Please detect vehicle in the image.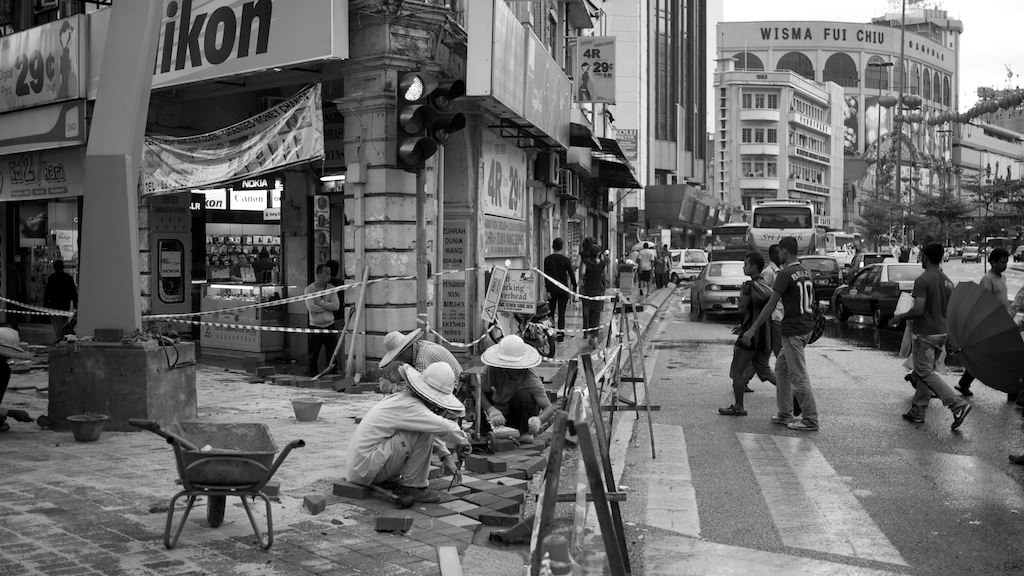
(848,250,892,273).
